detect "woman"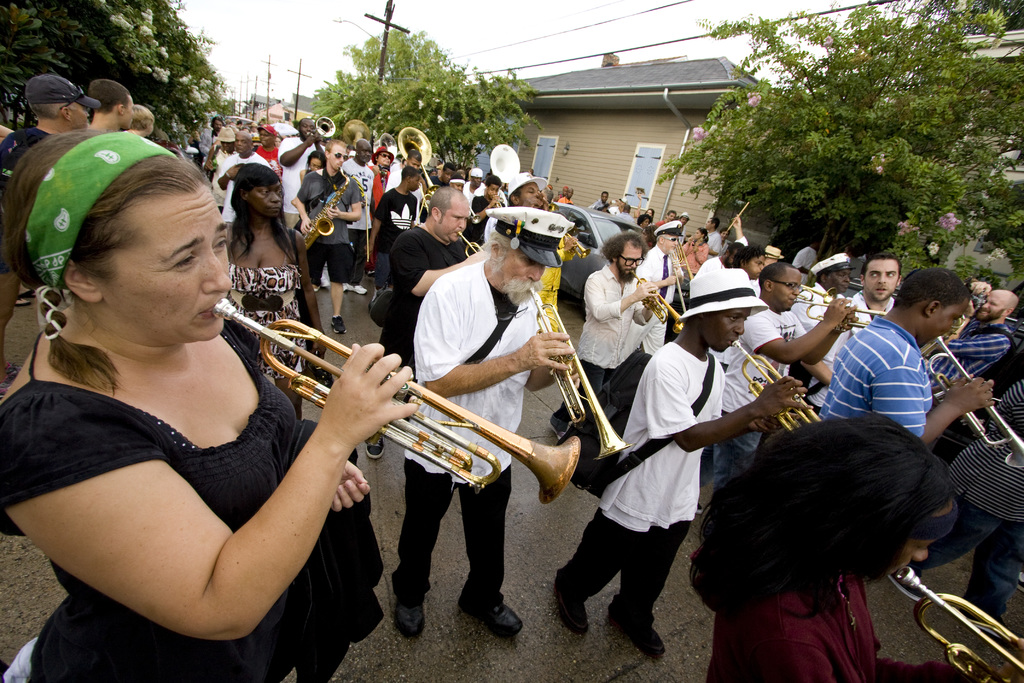
rect(223, 160, 330, 418)
